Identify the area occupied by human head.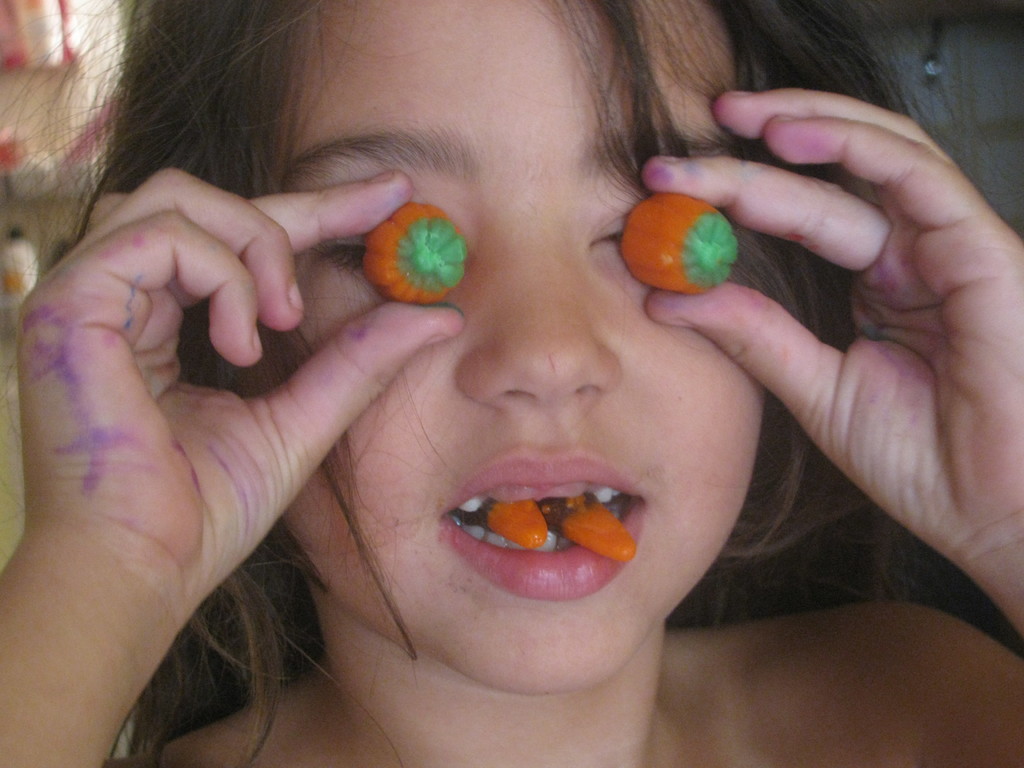
Area: locate(170, 68, 876, 668).
